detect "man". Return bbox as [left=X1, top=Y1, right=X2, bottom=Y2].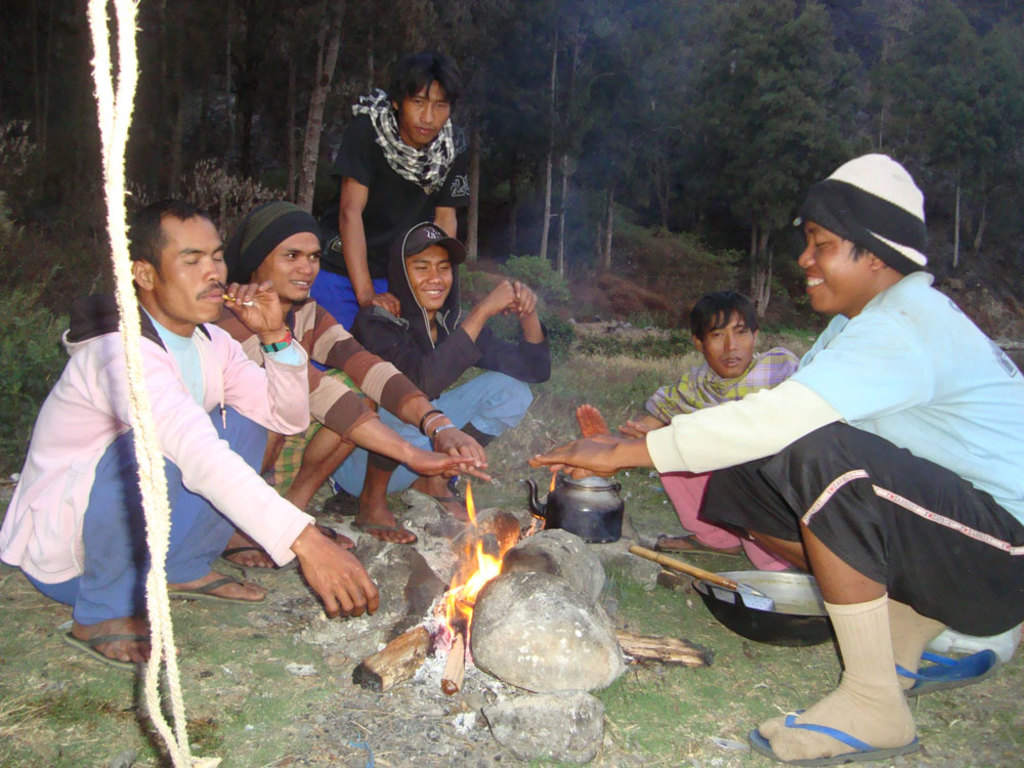
[left=531, top=155, right=1023, bottom=767].
